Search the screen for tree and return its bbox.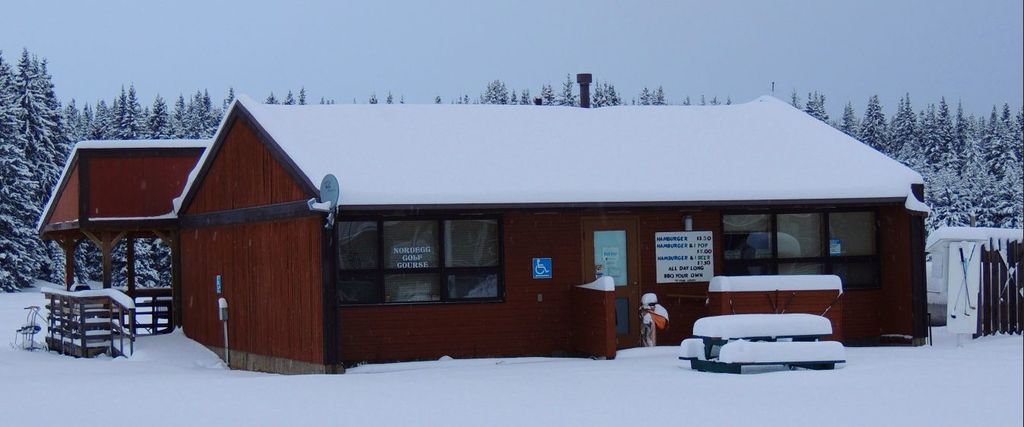
Found: 0, 47, 47, 285.
